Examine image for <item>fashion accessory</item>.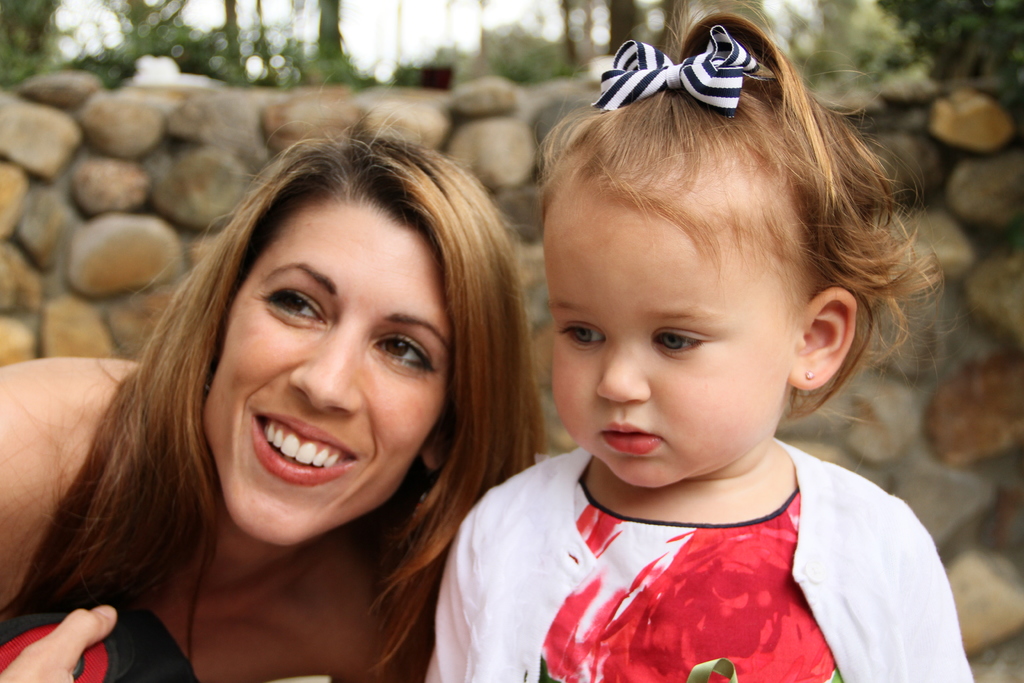
Examination result: 408 463 438 525.
